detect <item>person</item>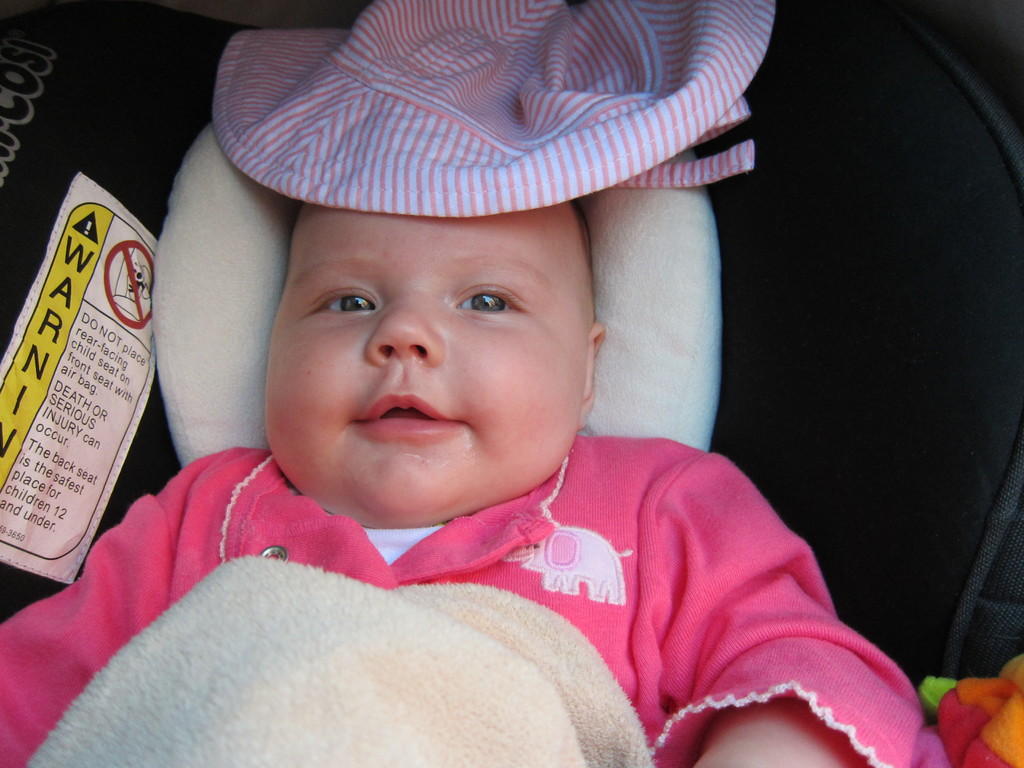
{"left": 0, "top": 199, "right": 951, "bottom": 767}
